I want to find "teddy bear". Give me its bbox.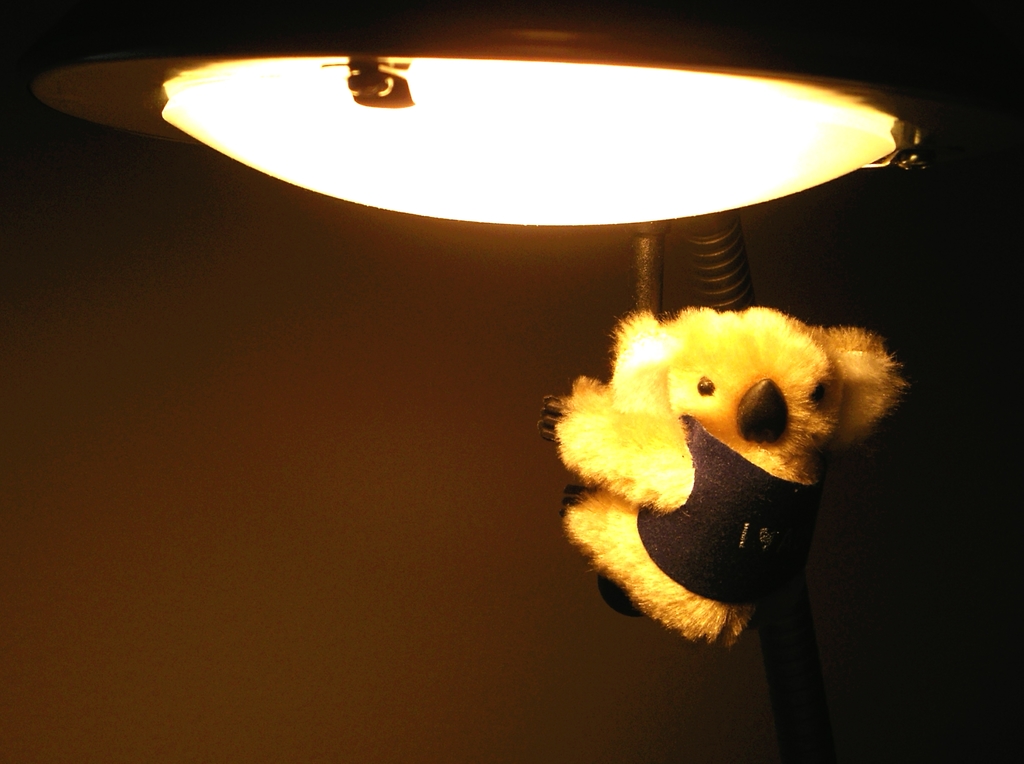
(x1=532, y1=307, x2=916, y2=650).
